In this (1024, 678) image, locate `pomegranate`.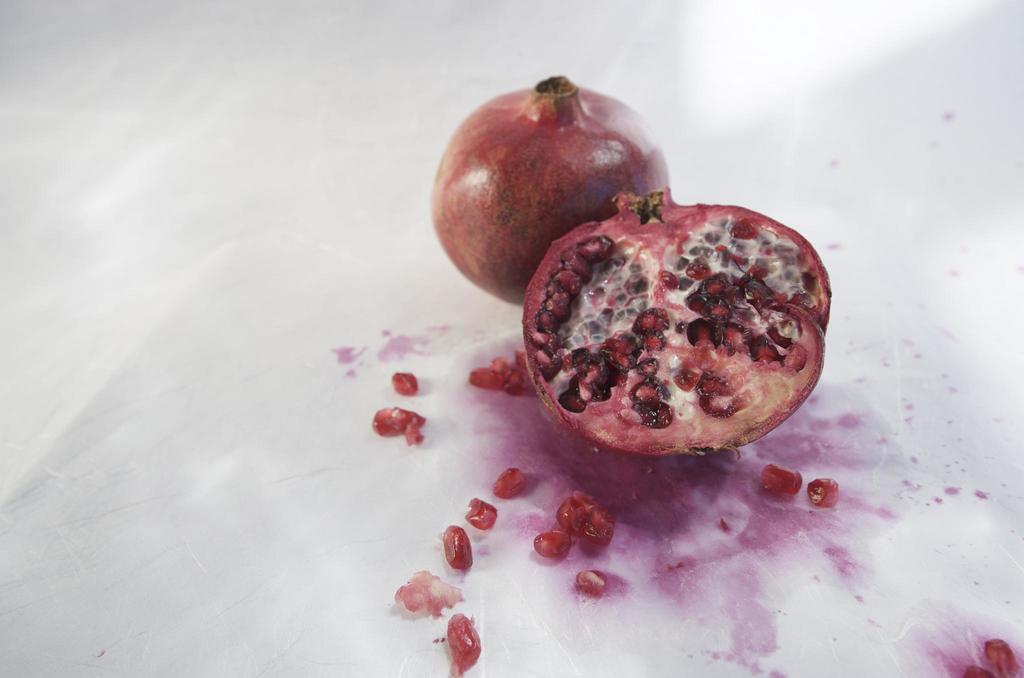
Bounding box: [982, 640, 1021, 677].
